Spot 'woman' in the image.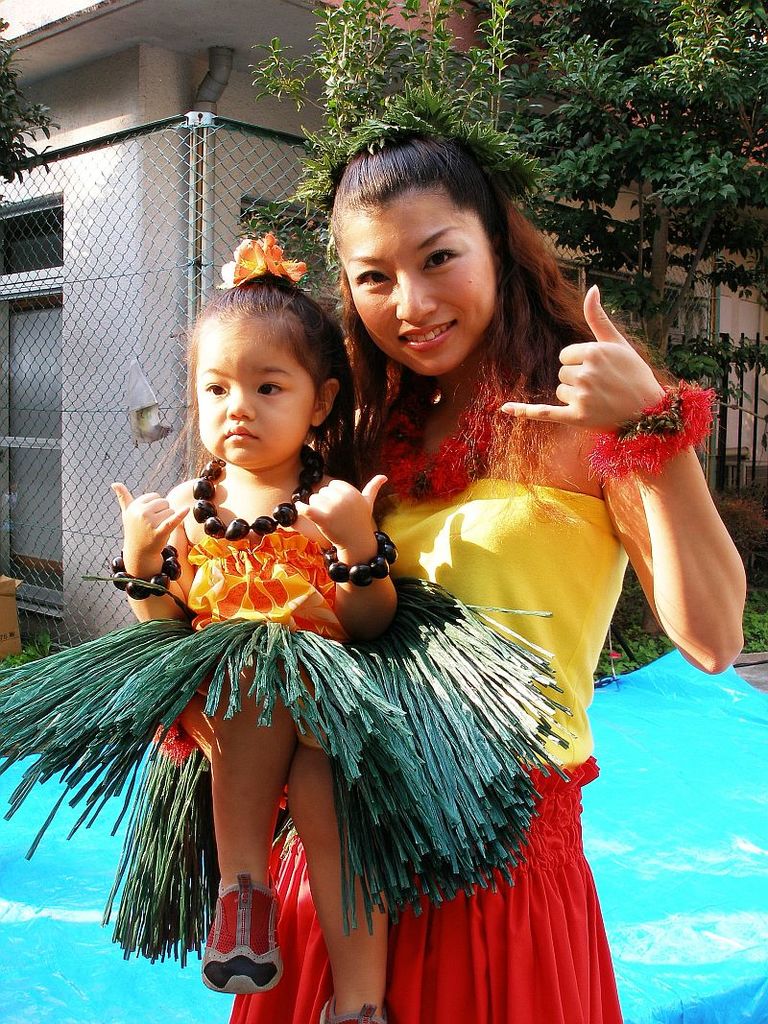
'woman' found at box(171, 120, 755, 1023).
